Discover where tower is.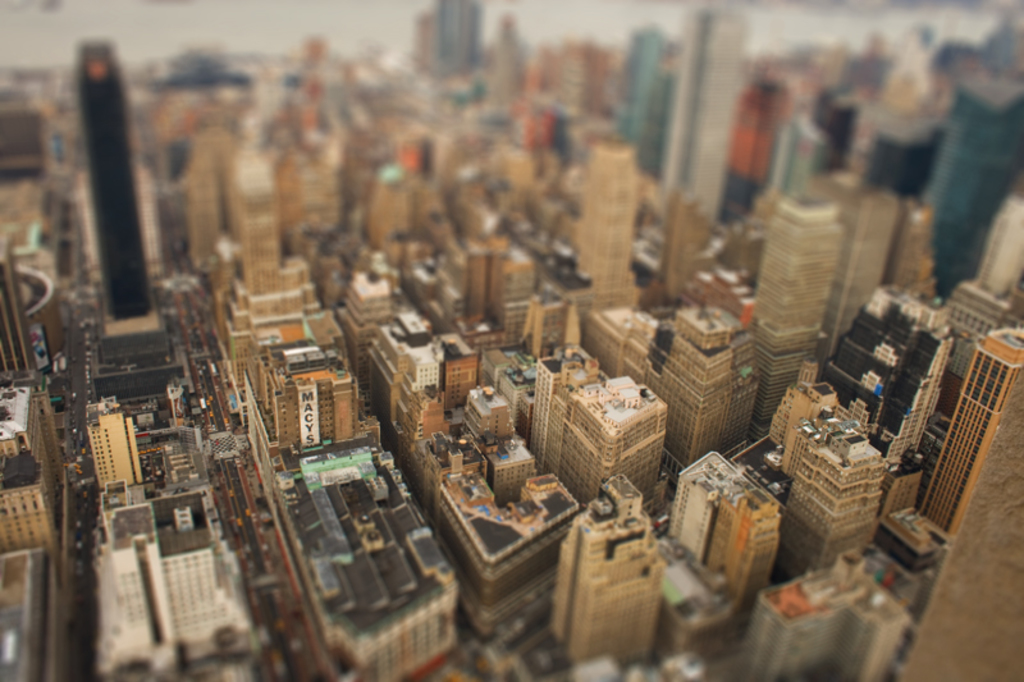
Discovered at [x1=691, y1=12, x2=741, y2=221].
